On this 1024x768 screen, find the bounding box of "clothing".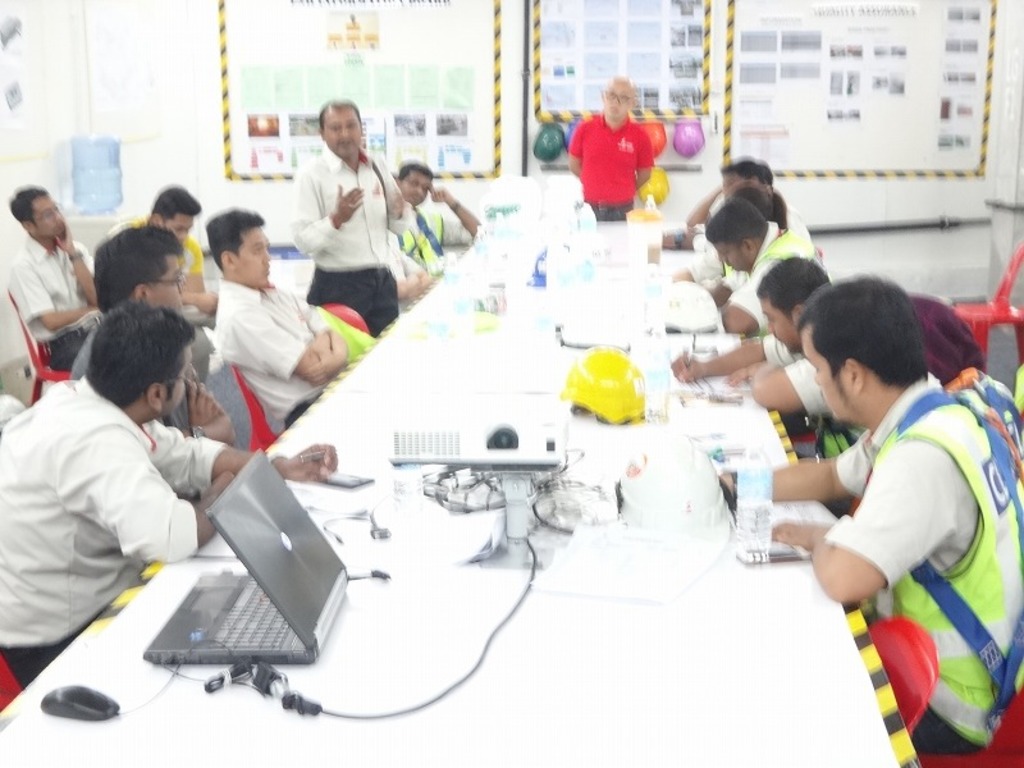
Bounding box: l=397, t=195, r=468, b=303.
